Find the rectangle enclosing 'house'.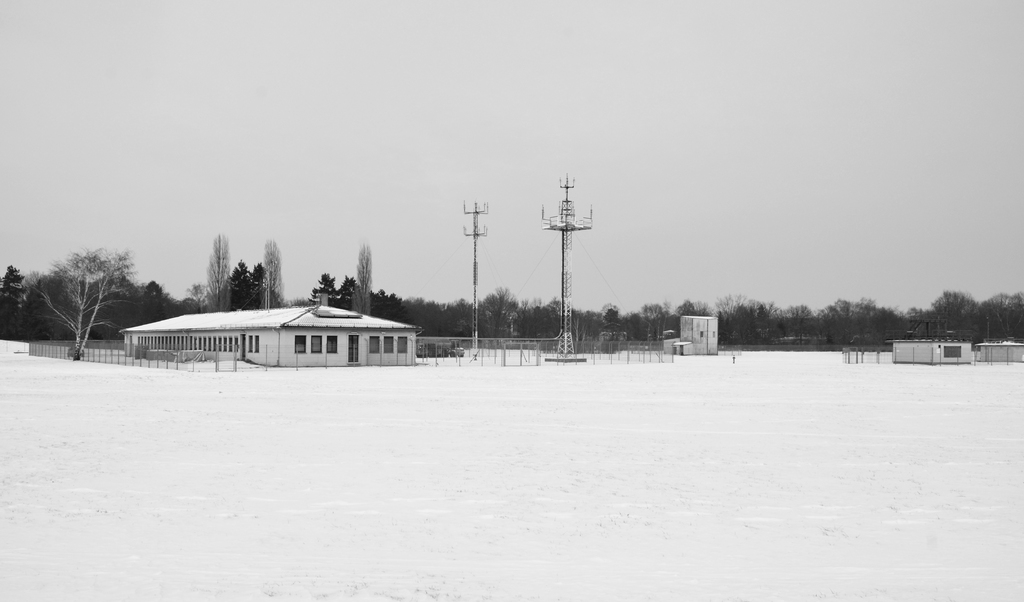
bbox=(676, 311, 724, 362).
